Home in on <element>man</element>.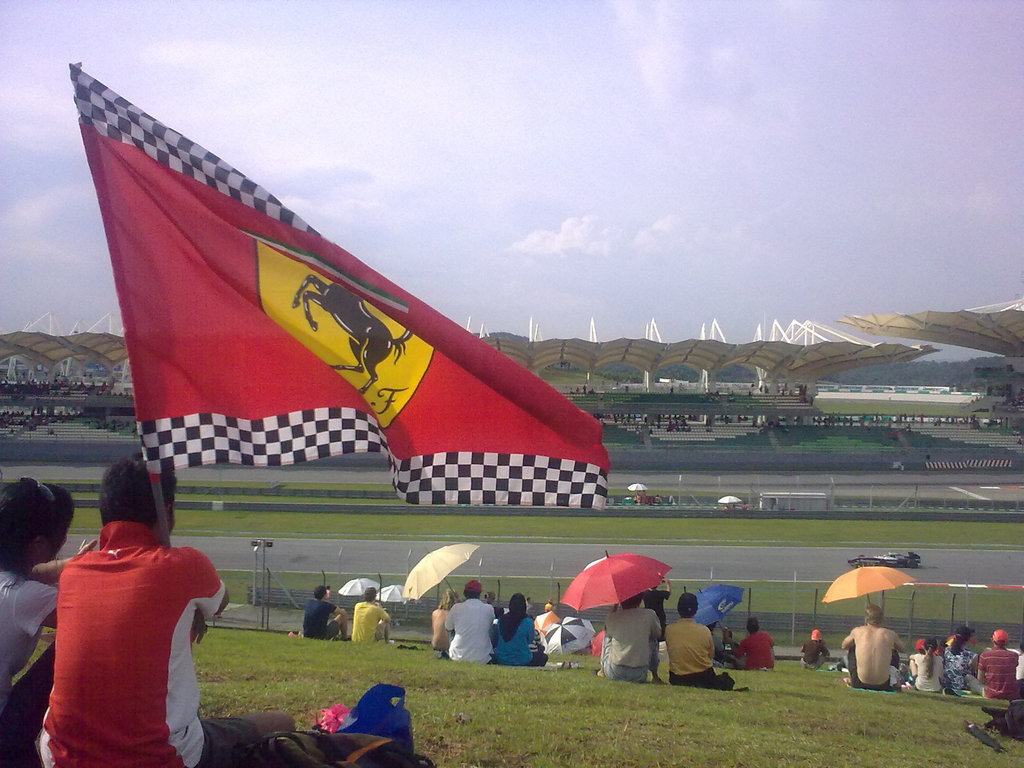
Homed in at detection(33, 451, 298, 767).
